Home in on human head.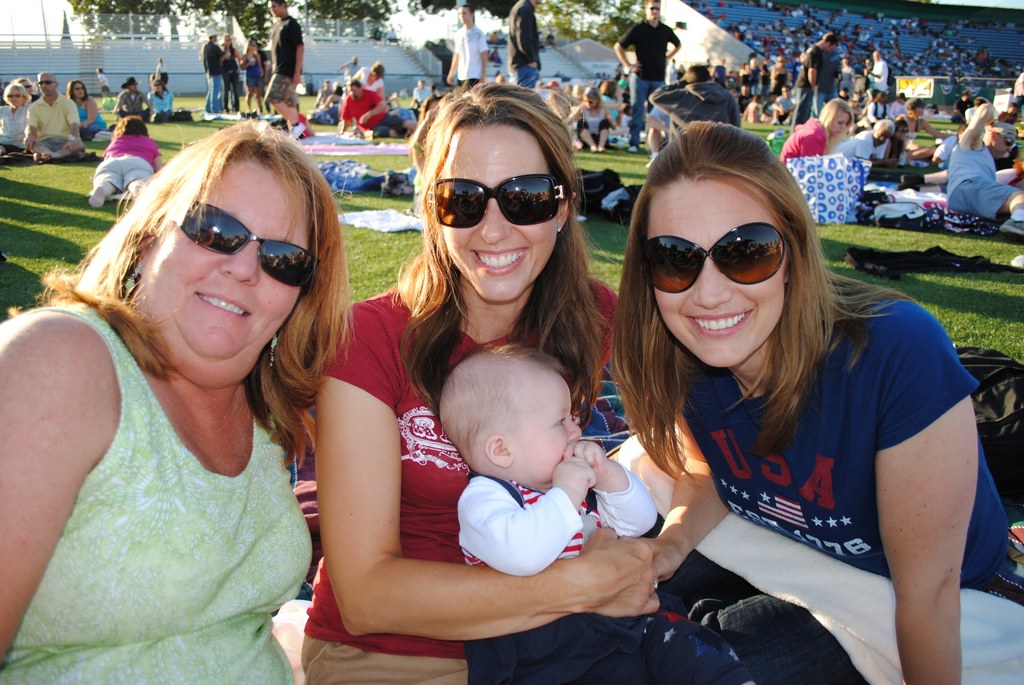
Homed in at x1=246, y1=33, x2=260, y2=49.
